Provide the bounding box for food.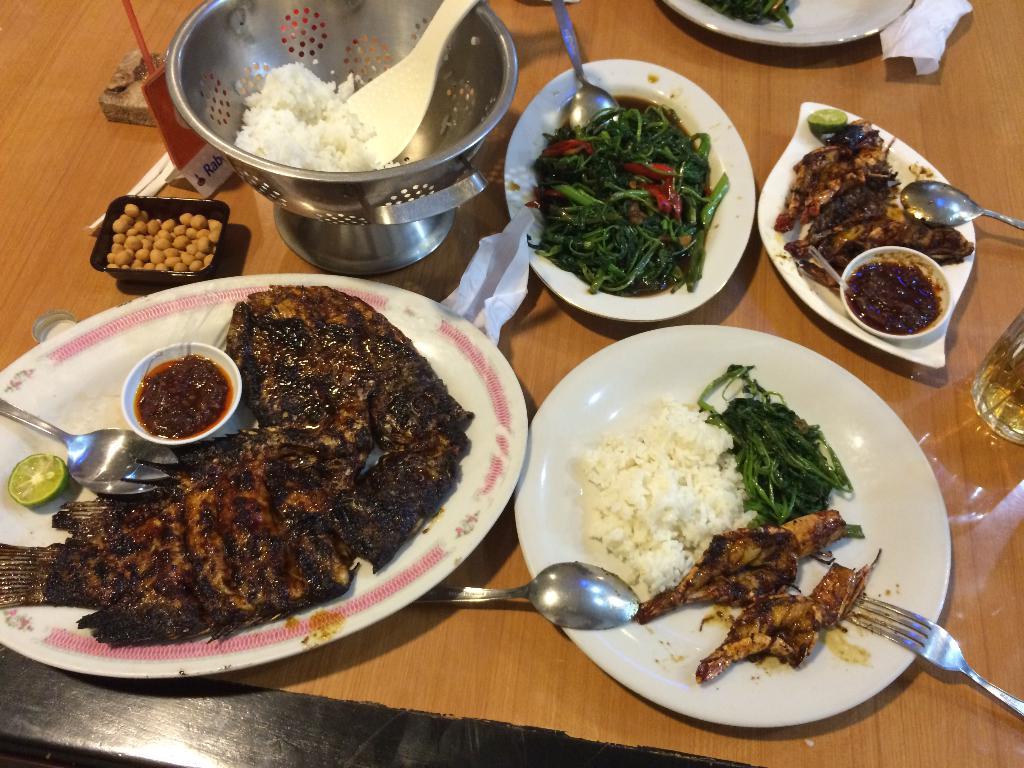
<region>522, 93, 733, 294</region>.
